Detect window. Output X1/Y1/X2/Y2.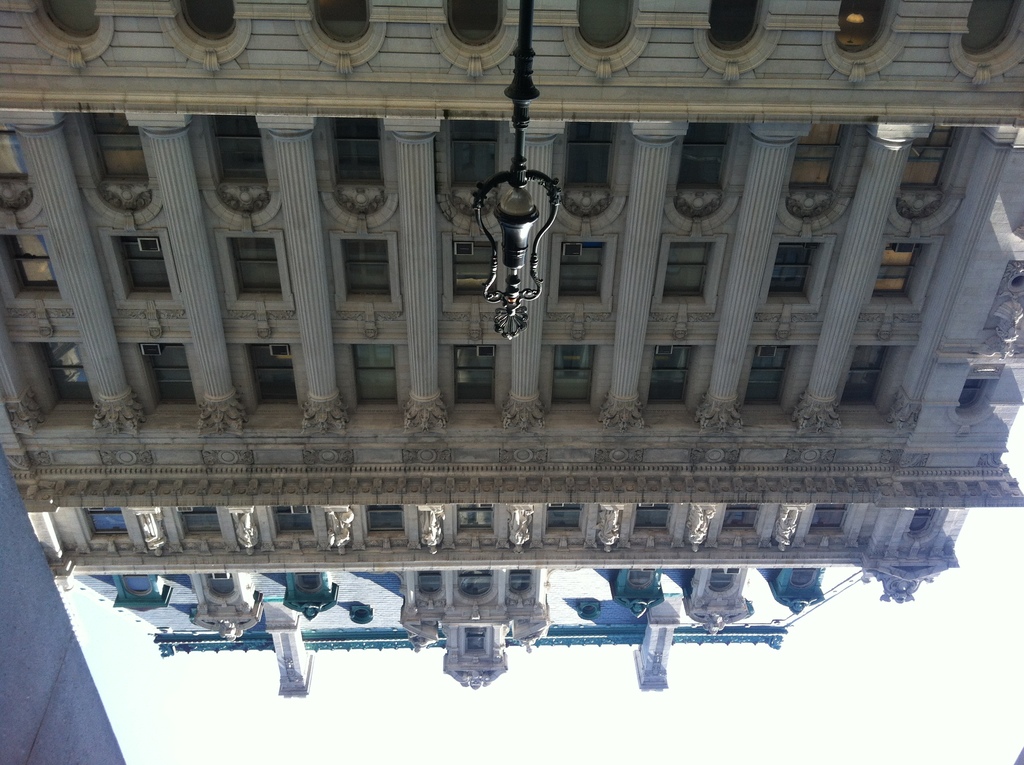
541/499/593/535.
